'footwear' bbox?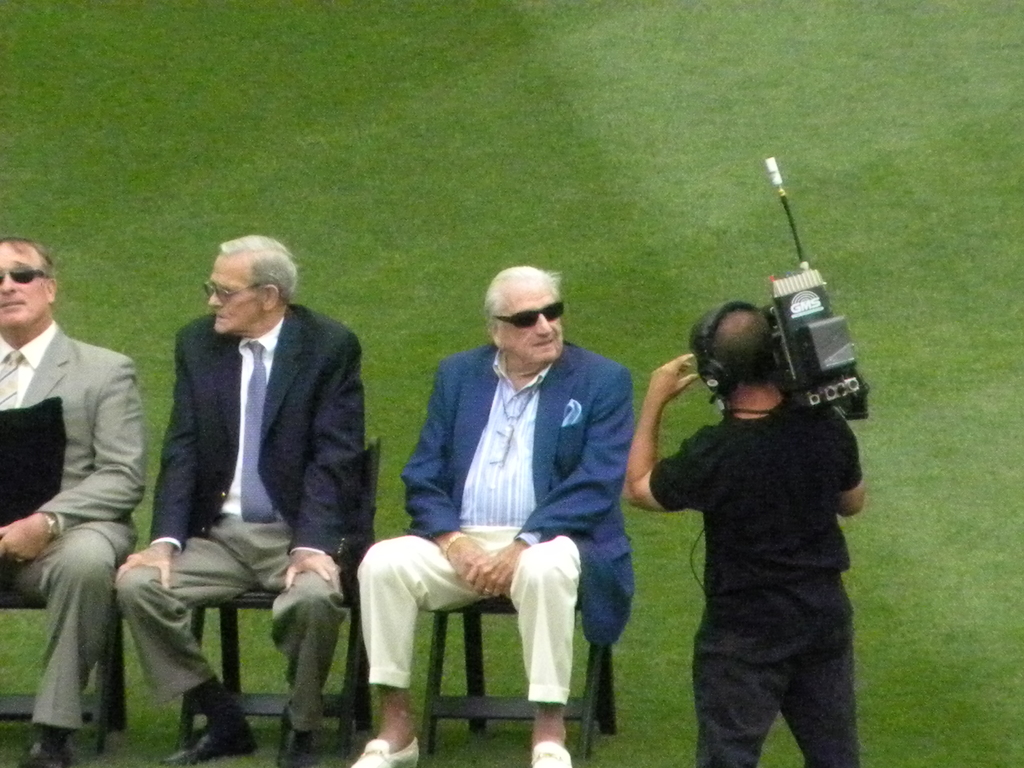
[left=20, top=737, right=82, bottom=767]
